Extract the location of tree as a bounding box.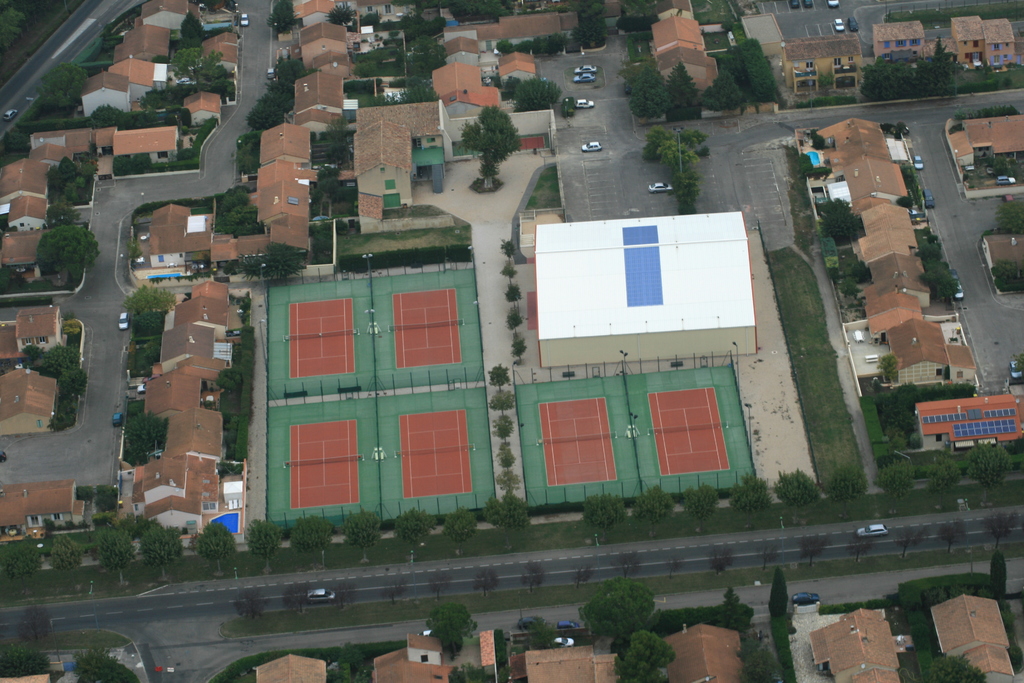
x1=710, y1=541, x2=735, y2=578.
